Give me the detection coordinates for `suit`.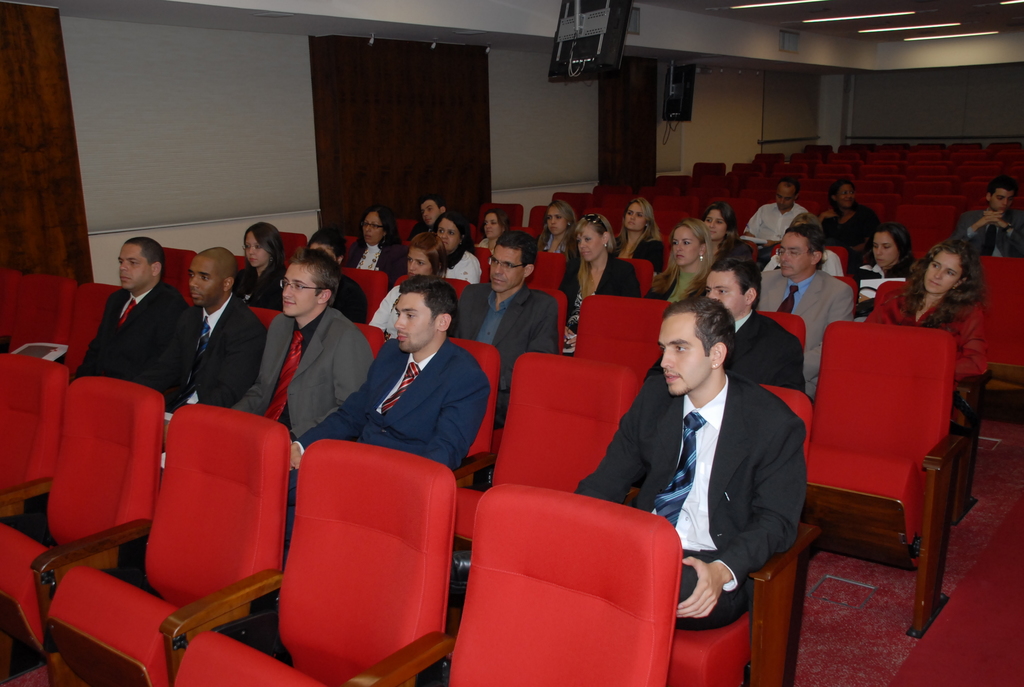
<region>753, 259, 860, 380</region>.
